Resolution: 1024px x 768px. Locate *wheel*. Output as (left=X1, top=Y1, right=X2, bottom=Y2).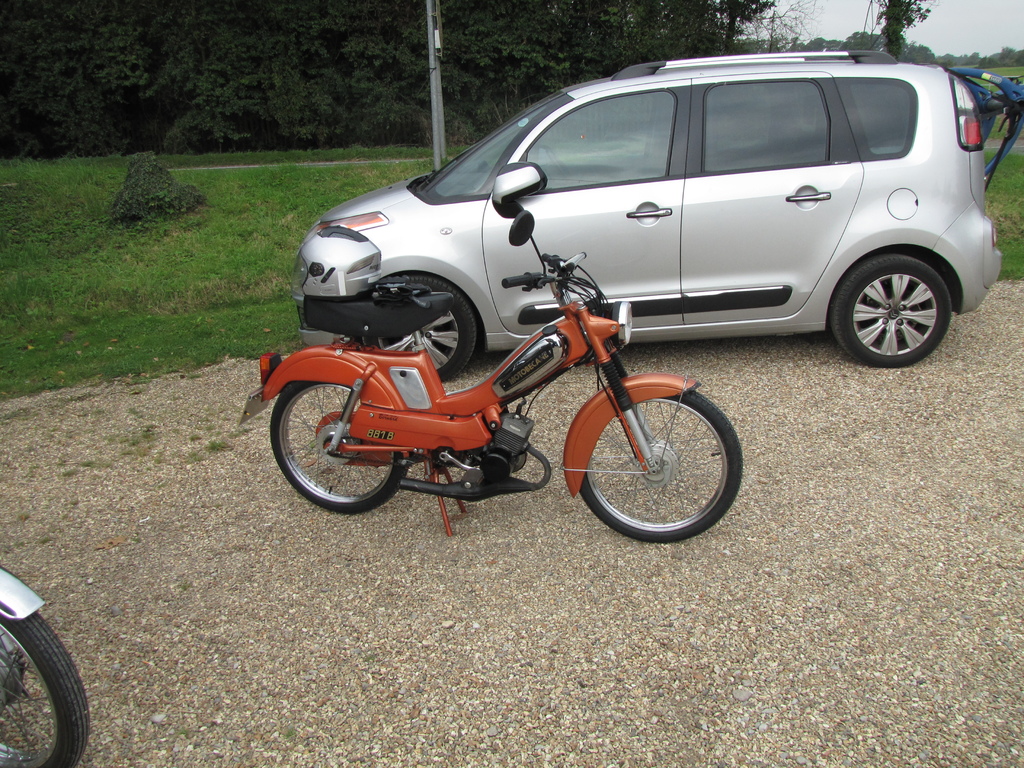
(left=566, top=369, right=742, bottom=541).
